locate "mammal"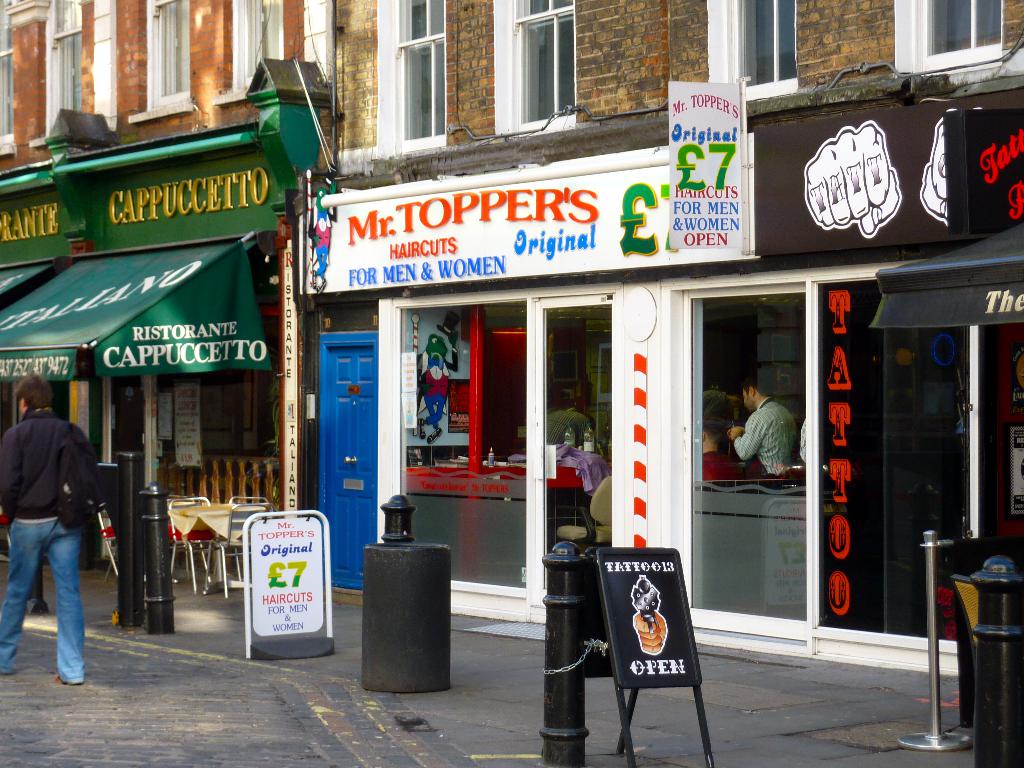
0,387,106,629
